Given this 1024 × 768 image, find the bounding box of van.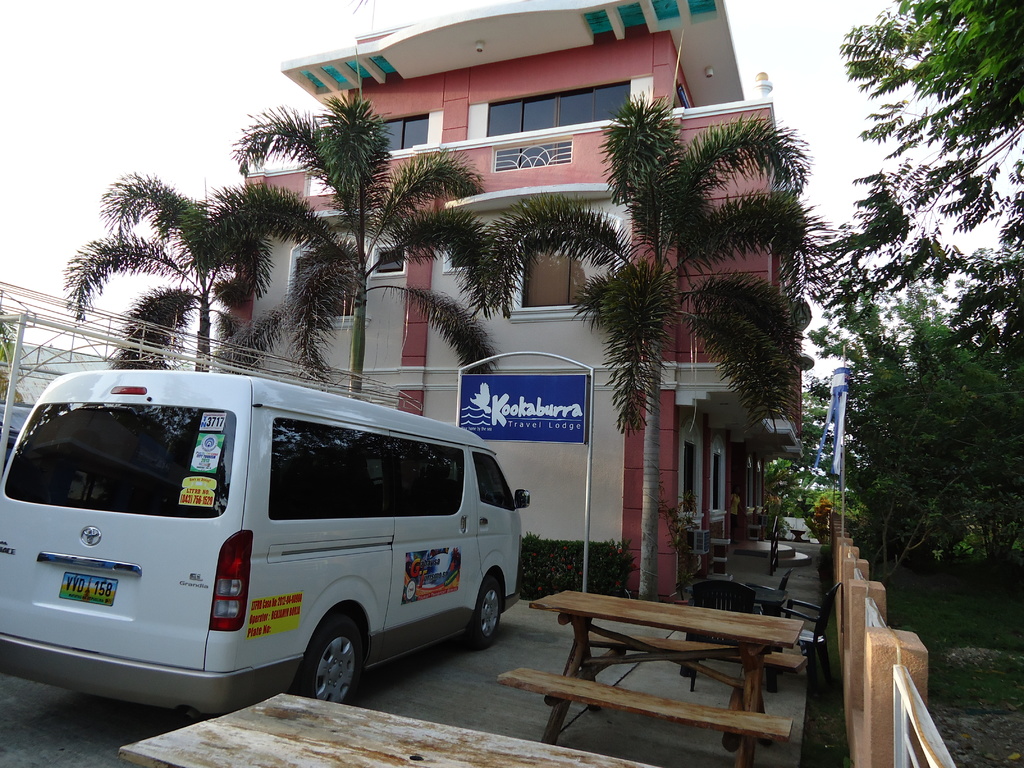
(0,369,534,721).
